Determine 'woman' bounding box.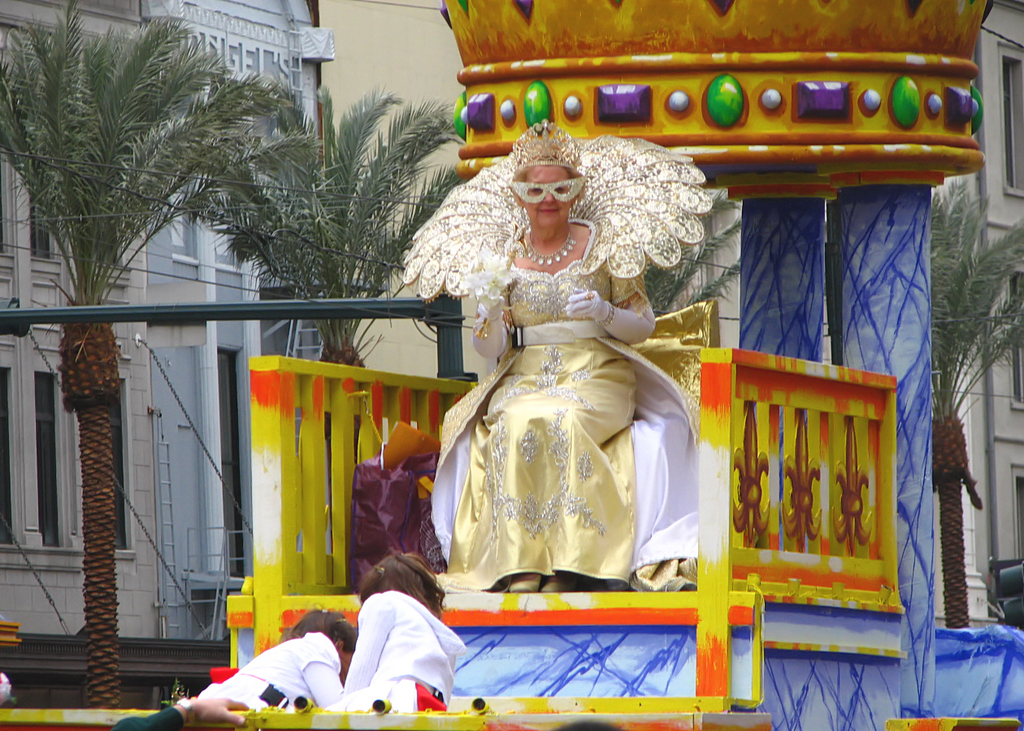
Determined: box(440, 116, 716, 592).
